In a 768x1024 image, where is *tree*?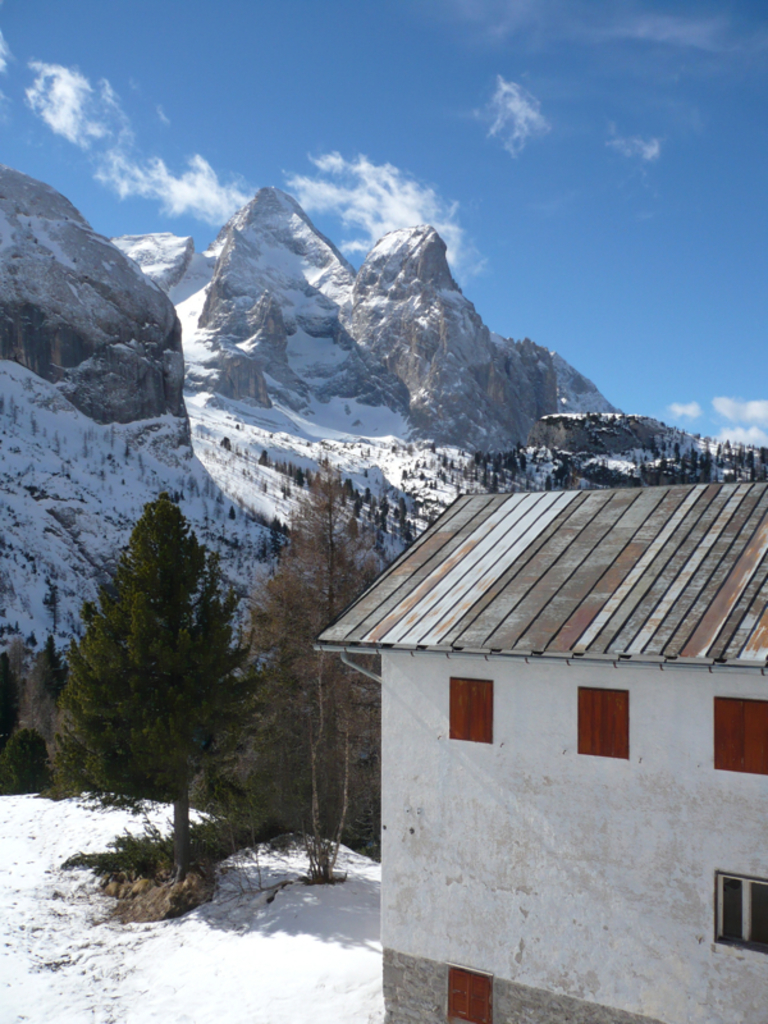
{"x1": 0, "y1": 645, "x2": 69, "y2": 795}.
